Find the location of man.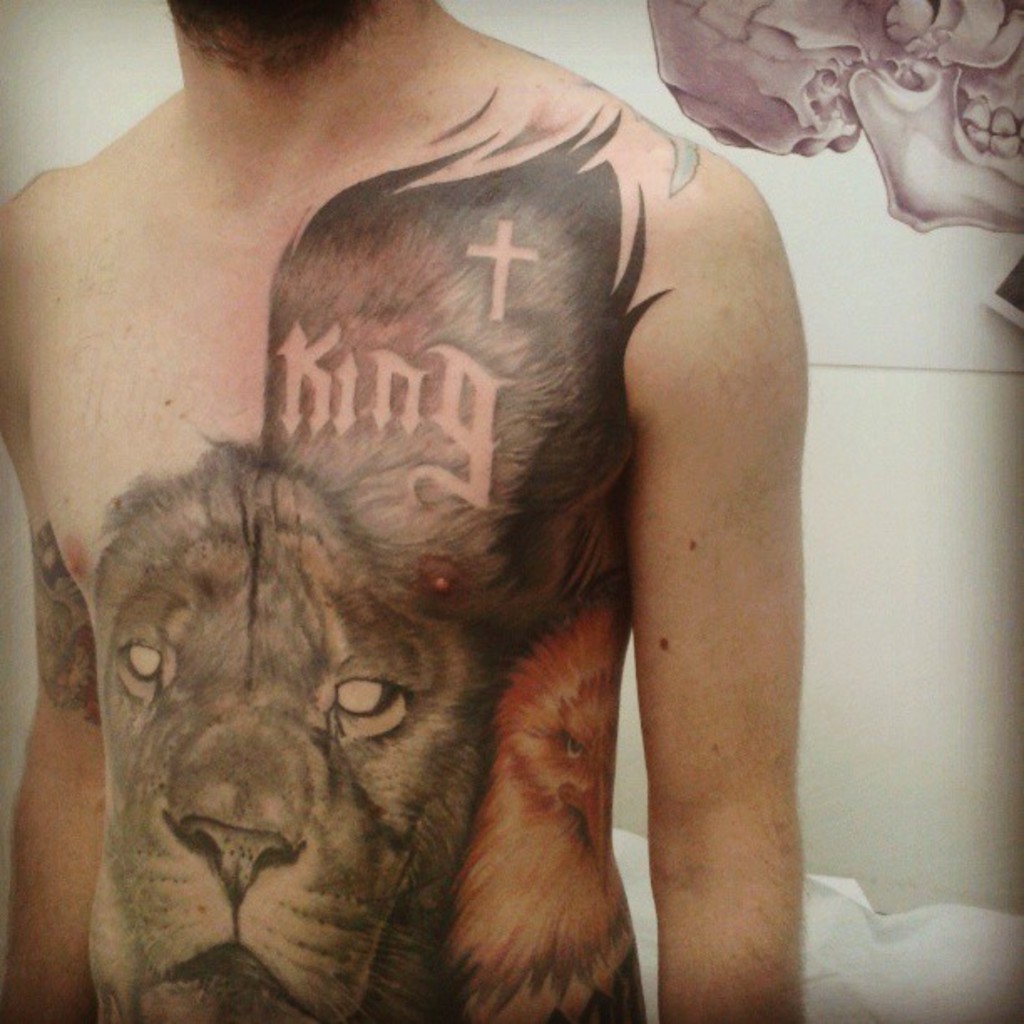
Location: <bbox>32, 0, 845, 964</bbox>.
